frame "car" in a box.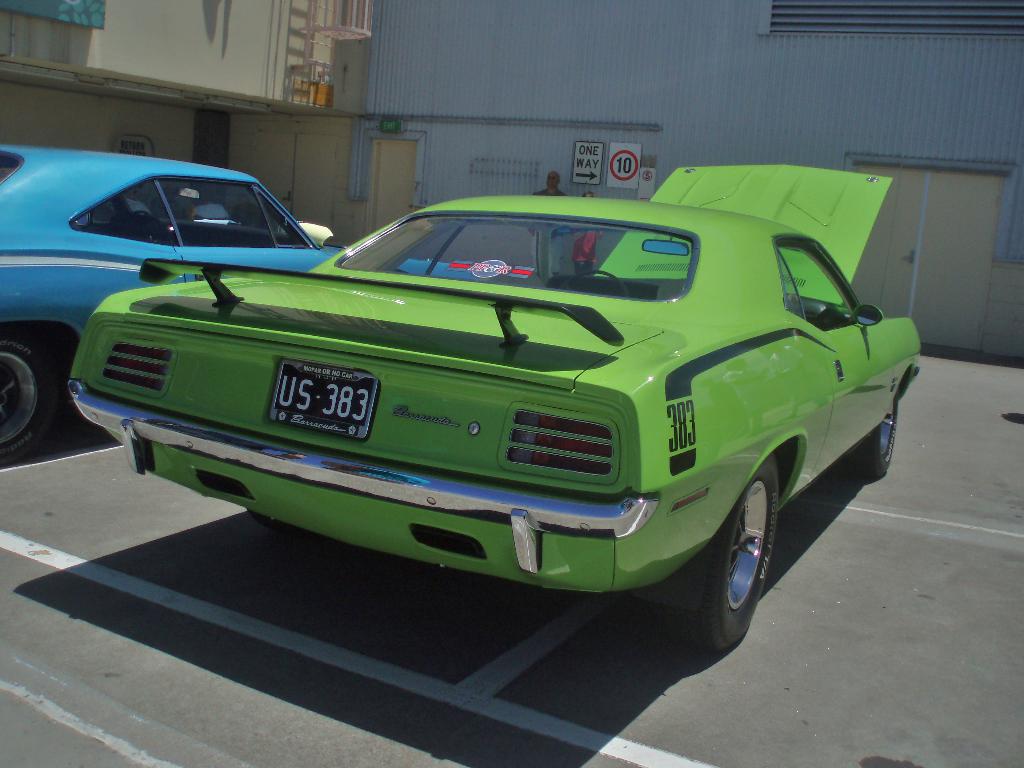
x1=65, y1=163, x2=925, y2=648.
